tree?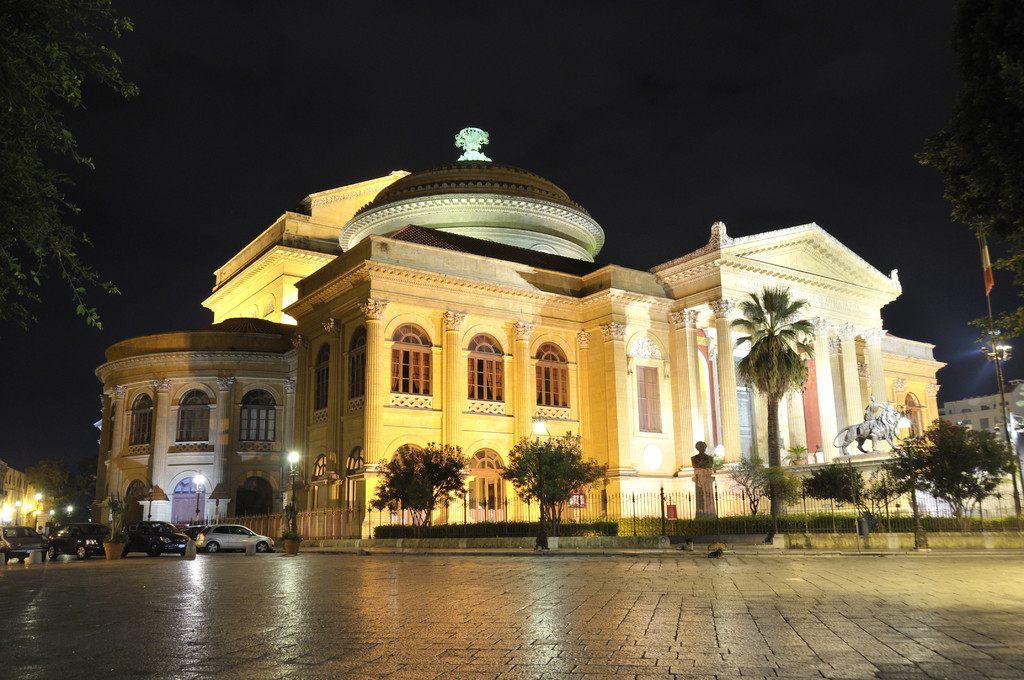
bbox(916, 54, 1023, 346)
